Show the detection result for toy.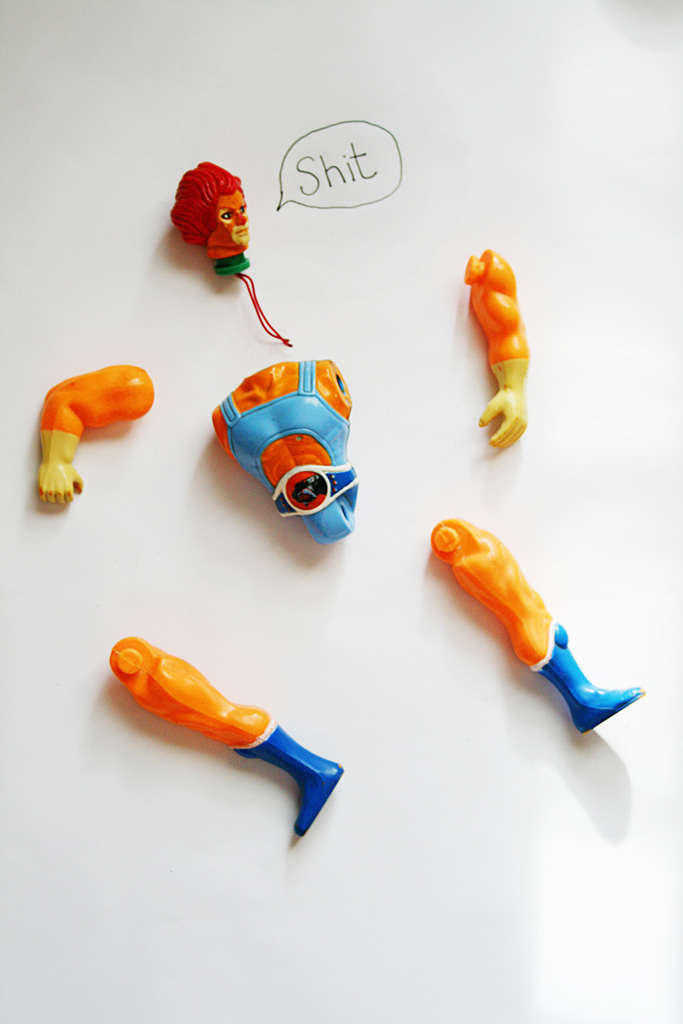
<region>35, 355, 156, 507</region>.
